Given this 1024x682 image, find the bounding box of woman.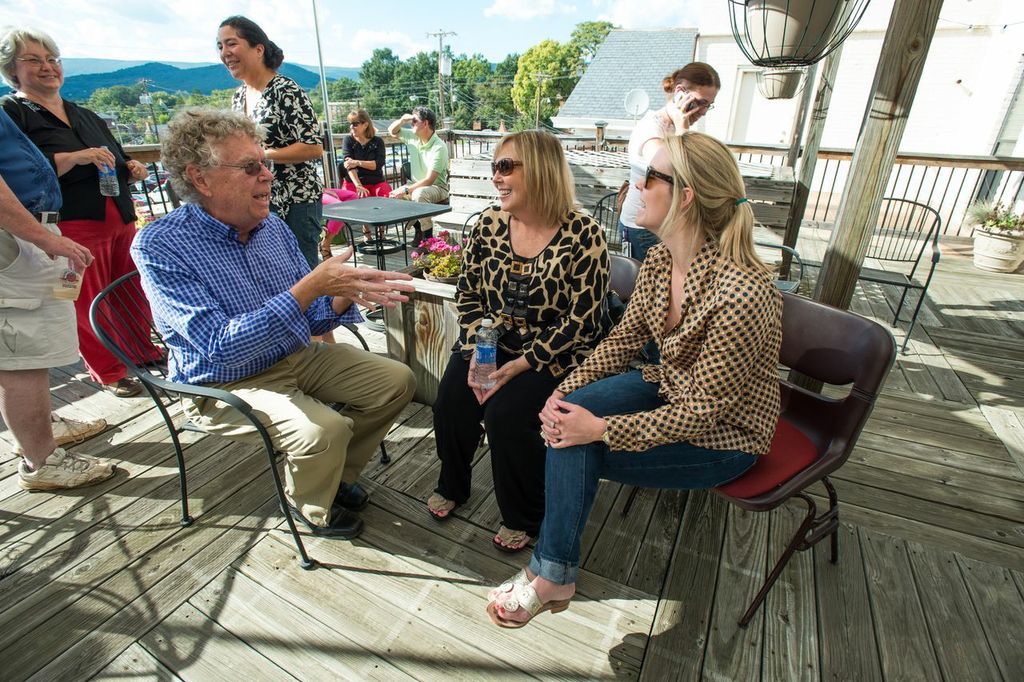
[left=607, top=50, right=728, bottom=272].
